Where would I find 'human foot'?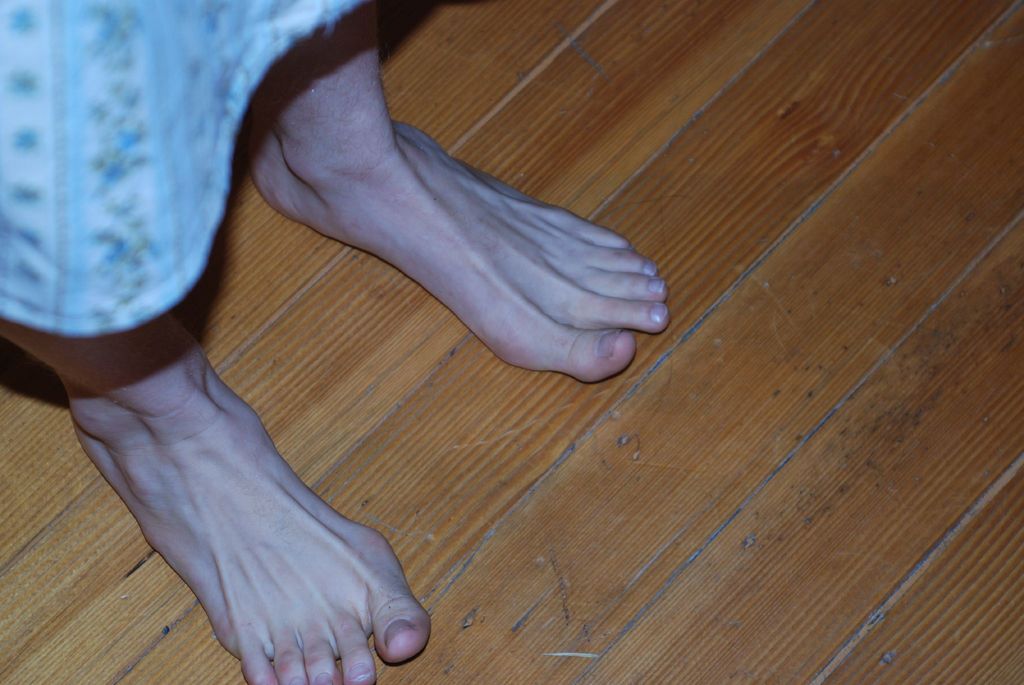
At [left=67, top=335, right=432, bottom=684].
